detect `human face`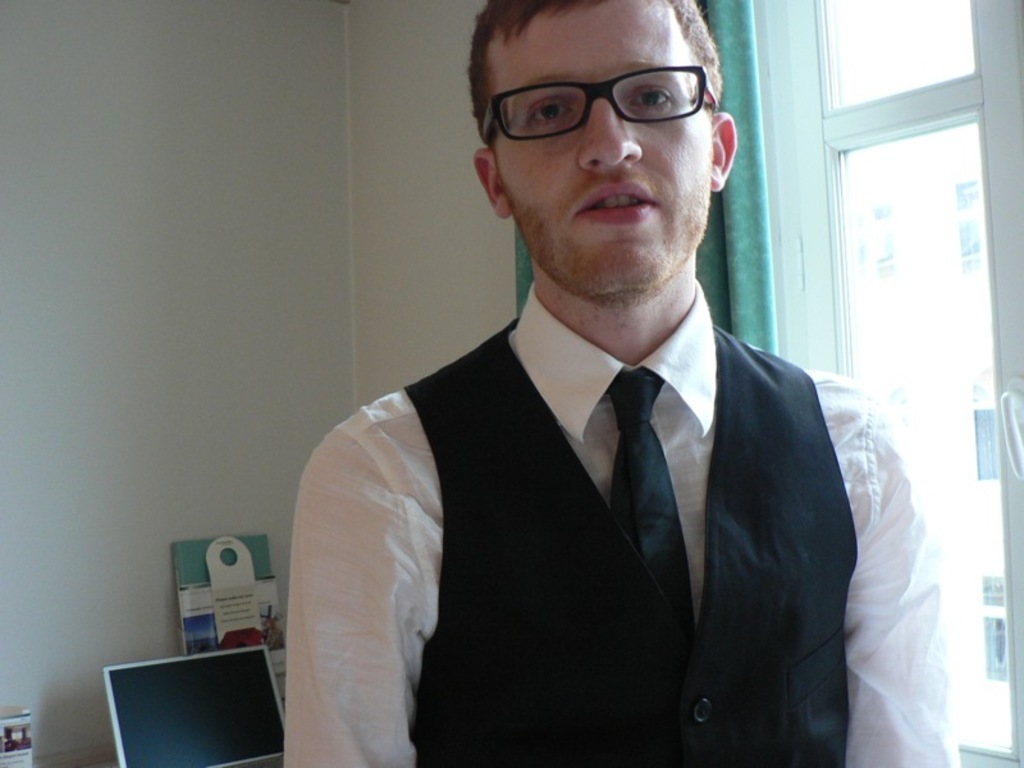
bbox(479, 0, 716, 300)
